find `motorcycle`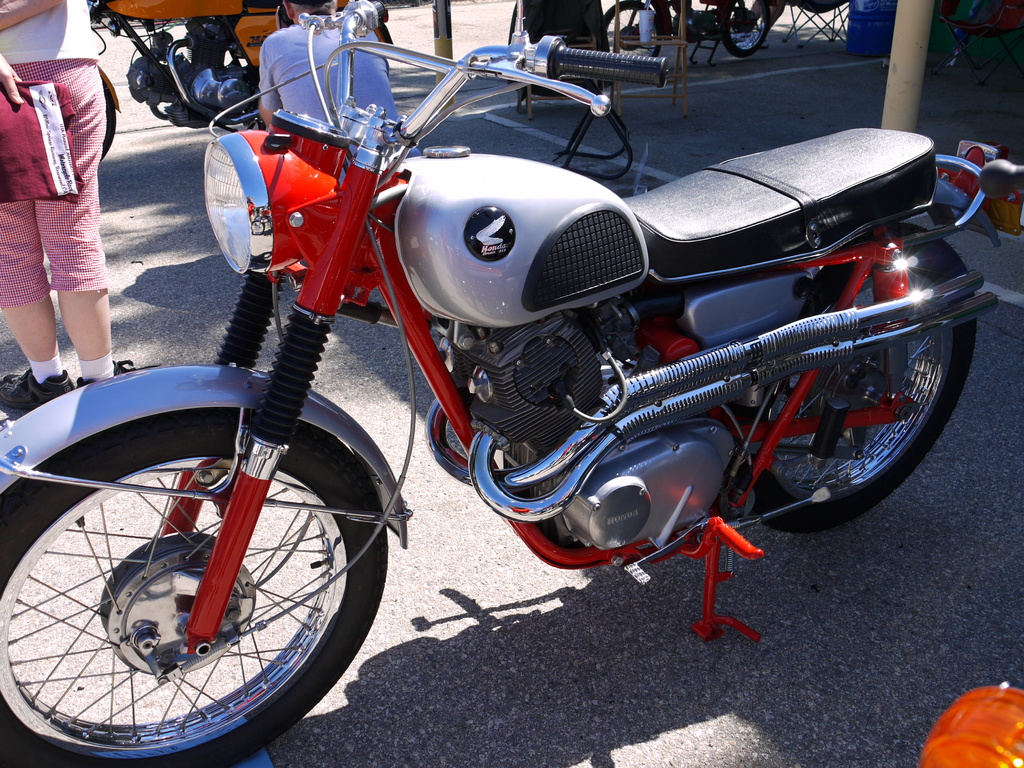
0 0 968 713
